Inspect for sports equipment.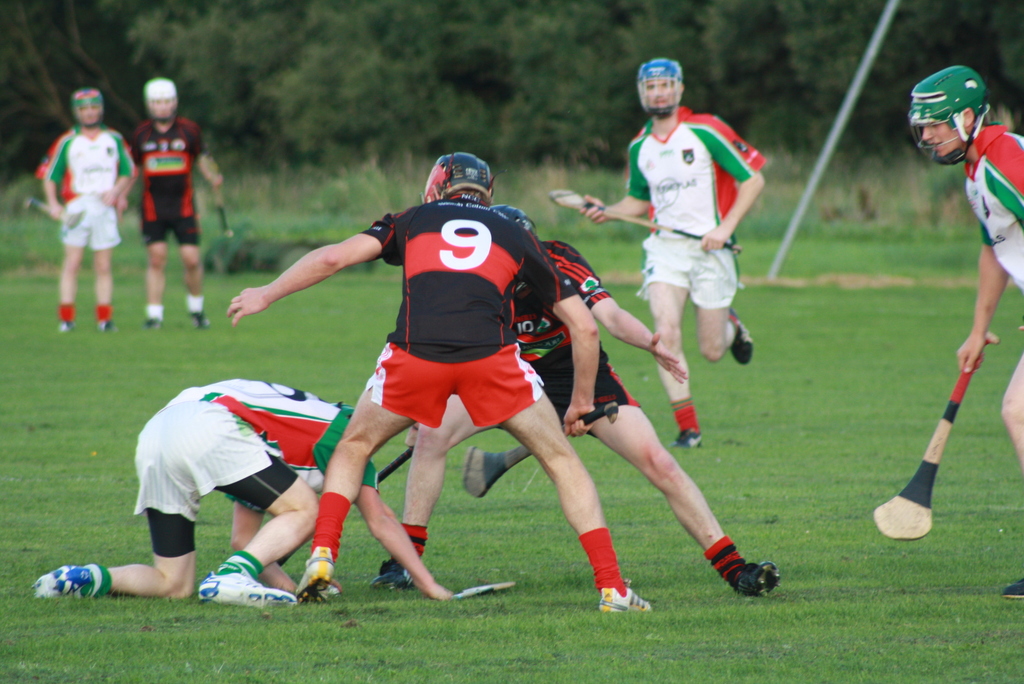
Inspection: locate(70, 85, 104, 129).
